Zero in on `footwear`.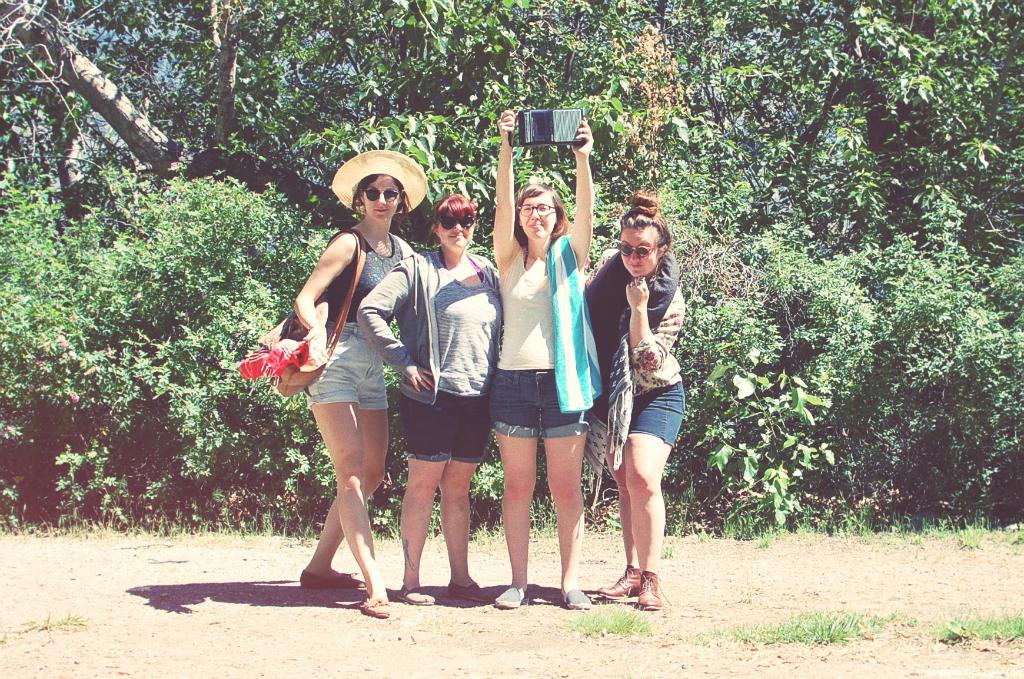
Zeroed in: box(561, 585, 601, 612).
